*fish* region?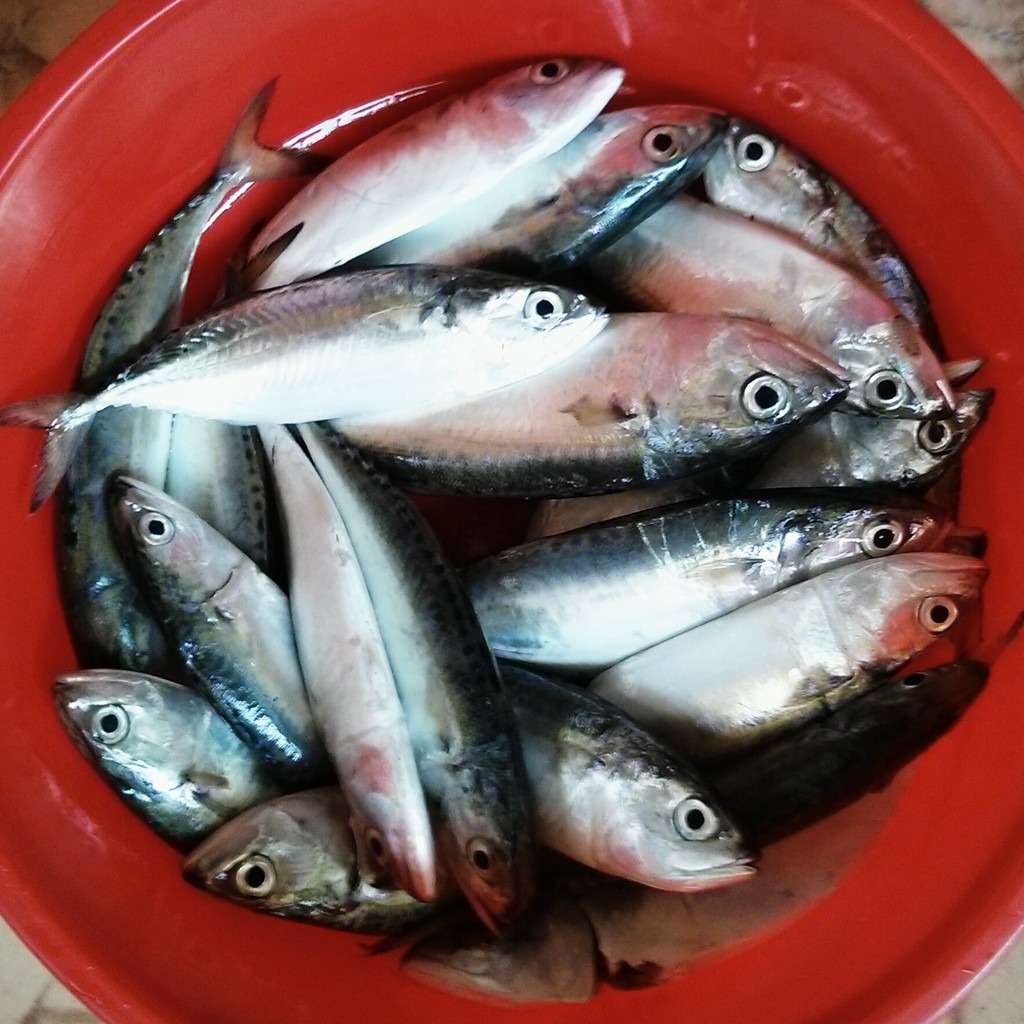
696,109,950,376
